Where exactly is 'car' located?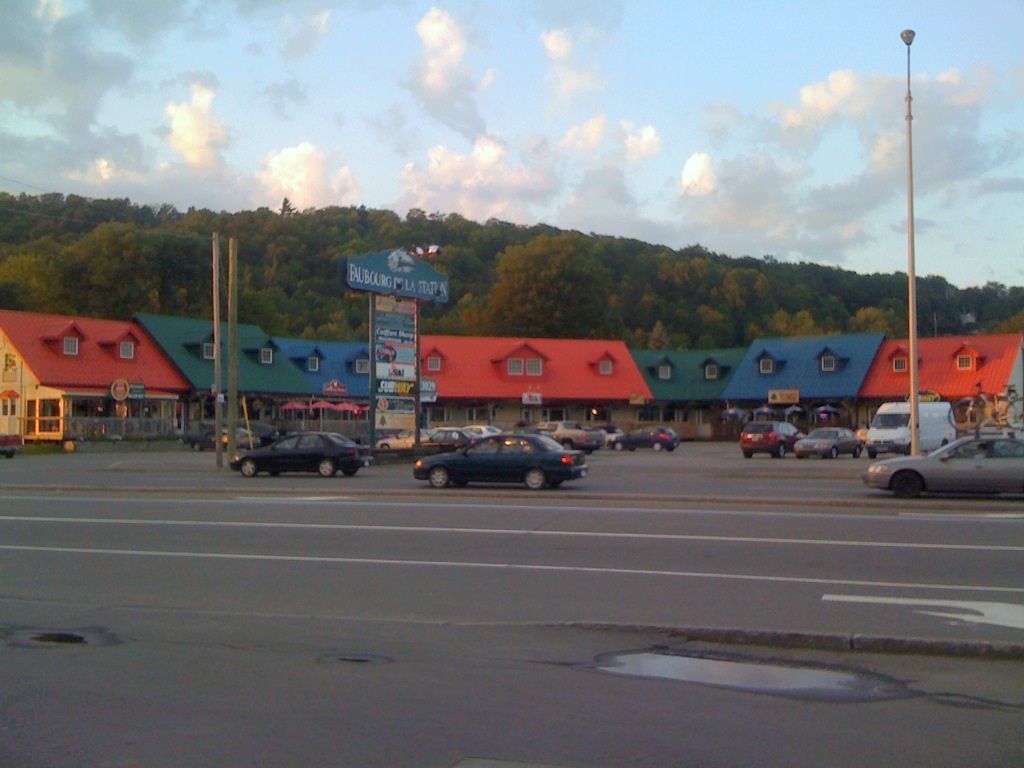
Its bounding box is {"left": 788, "top": 424, "right": 859, "bottom": 456}.
